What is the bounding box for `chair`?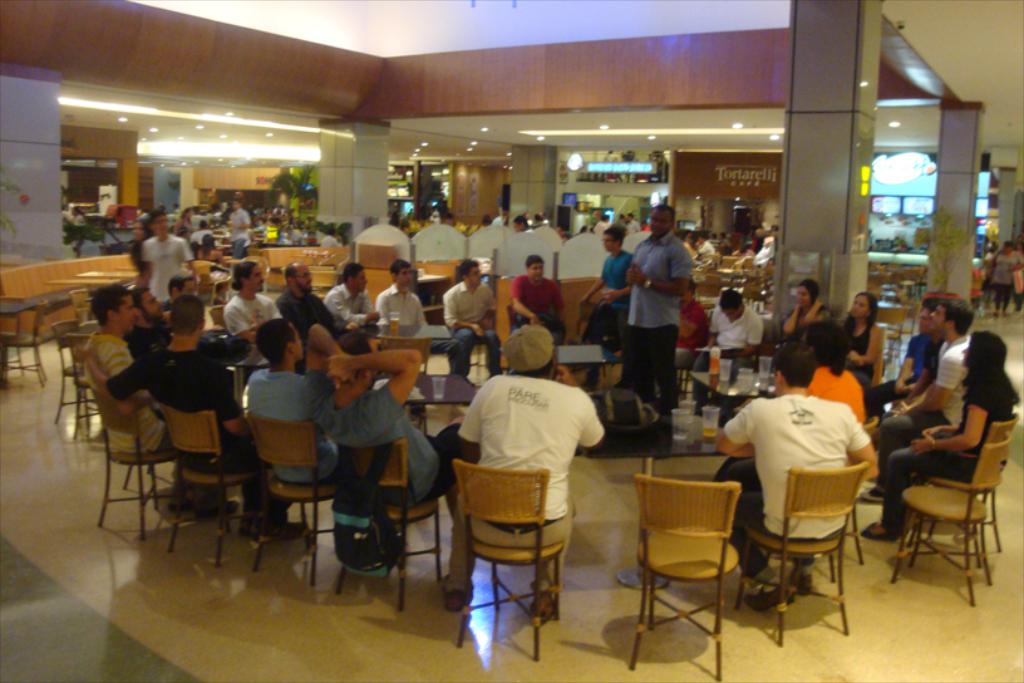
(x1=449, y1=458, x2=562, y2=660).
